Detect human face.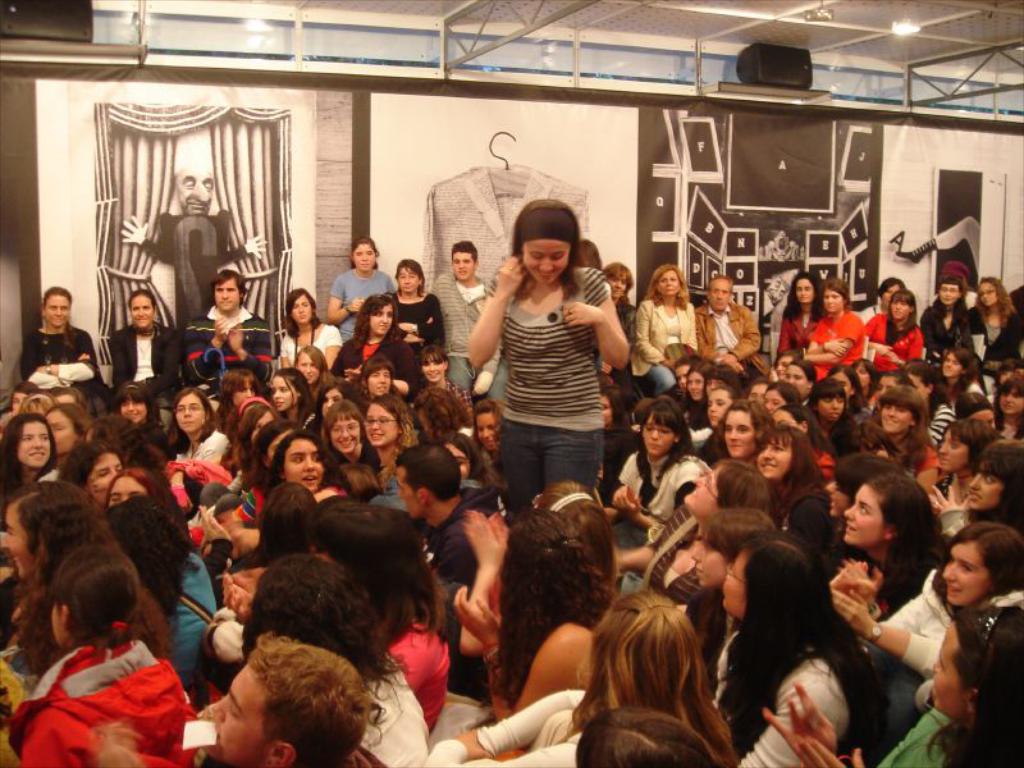
Detected at region(177, 168, 212, 218).
